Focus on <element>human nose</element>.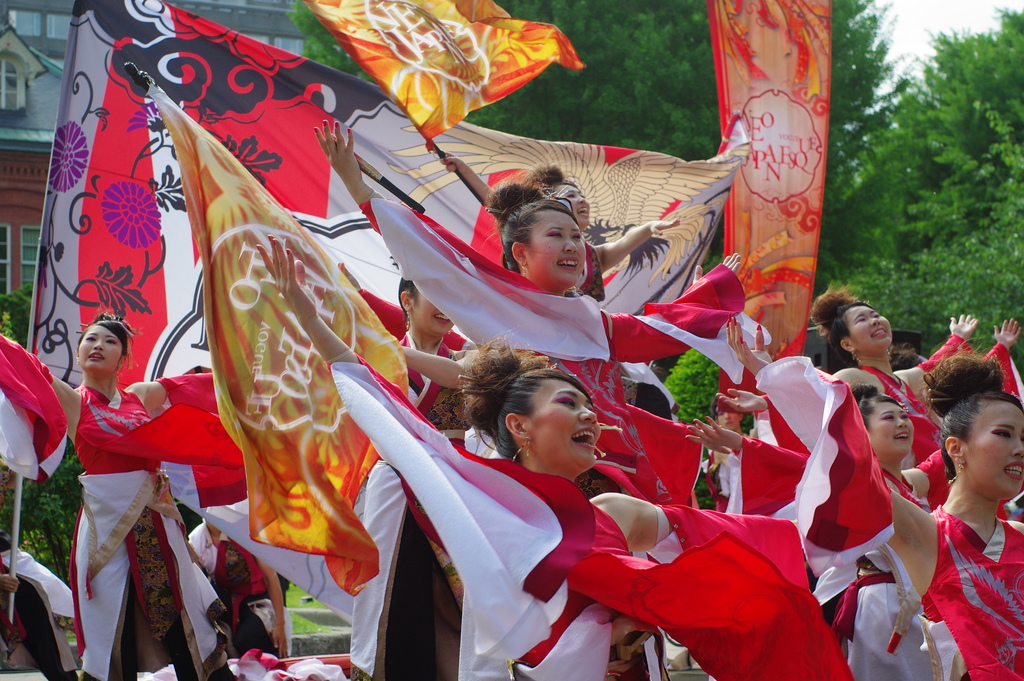
Focused at bbox=(897, 420, 907, 429).
